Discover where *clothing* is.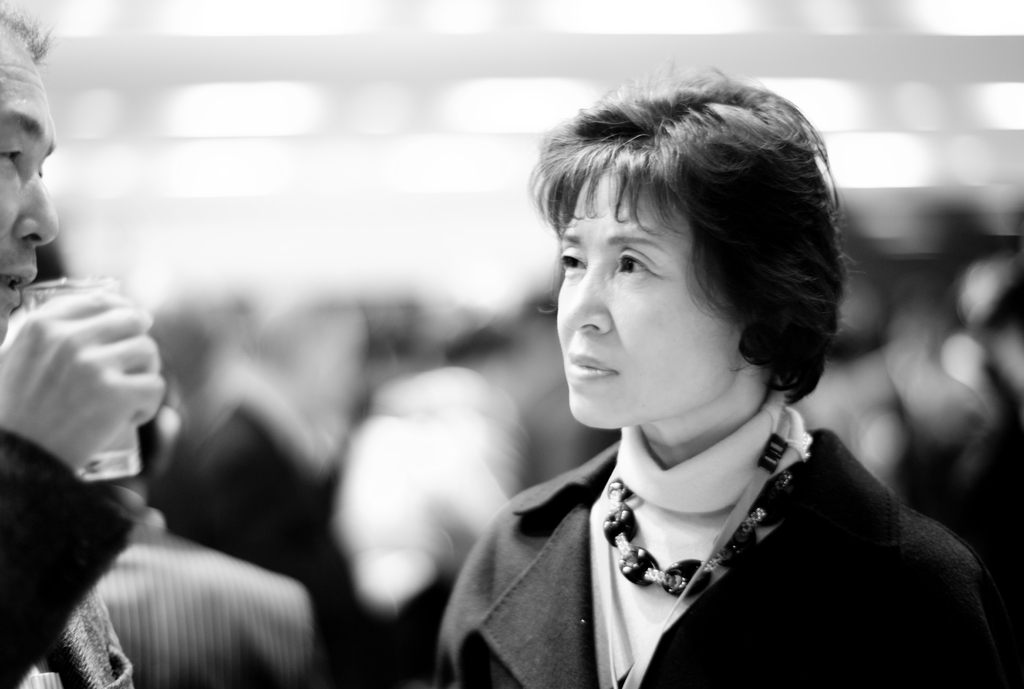
Discovered at x1=409 y1=341 x2=995 y2=681.
